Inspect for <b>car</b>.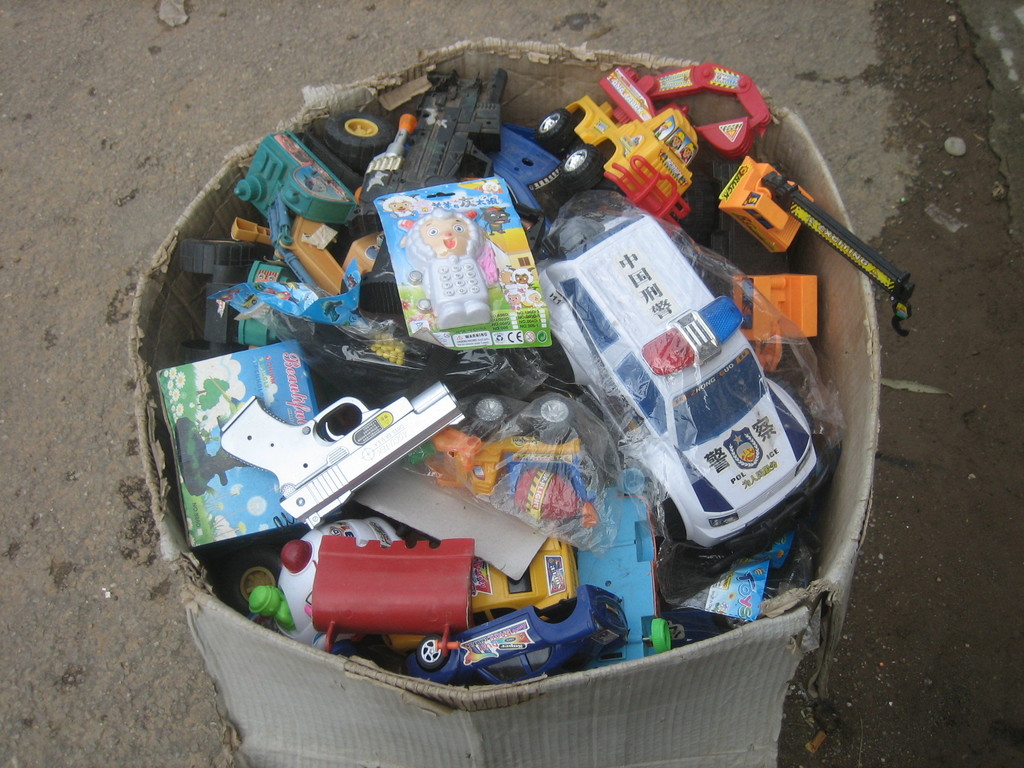
Inspection: rect(403, 584, 629, 689).
